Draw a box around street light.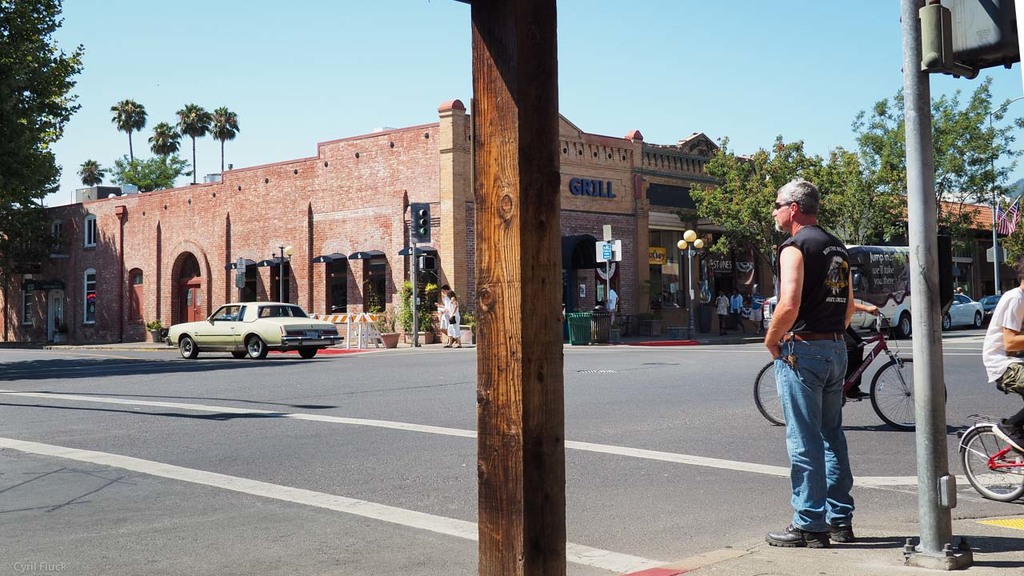
<box>984,92,1023,295</box>.
